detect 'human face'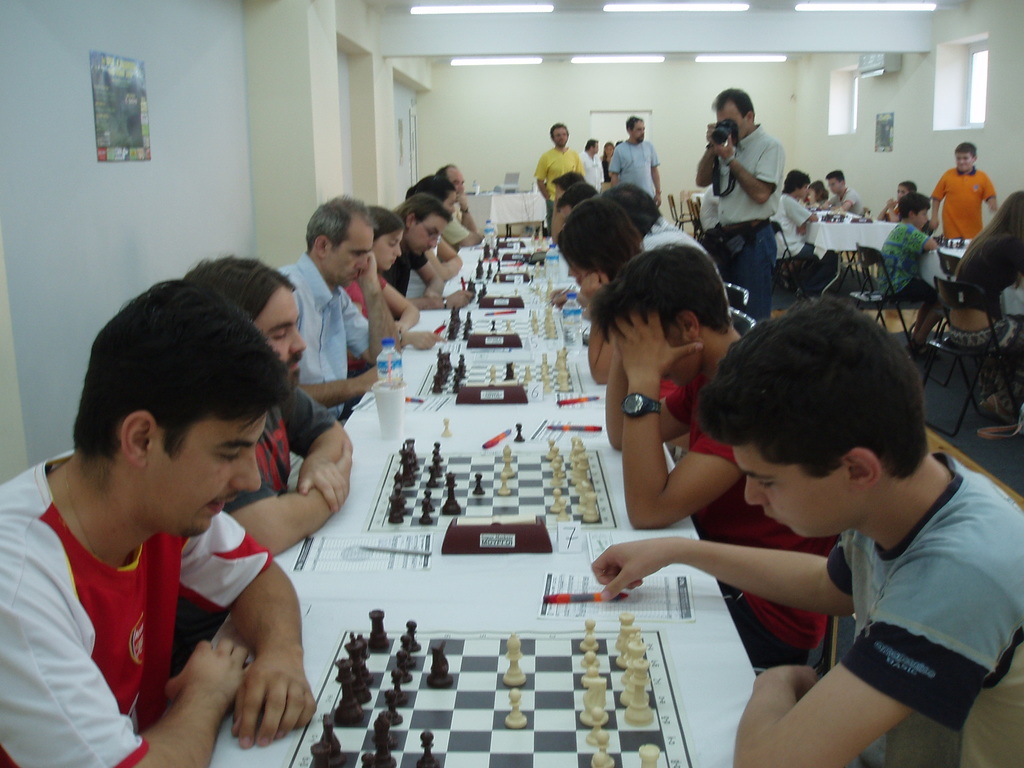
796/182/809/199
